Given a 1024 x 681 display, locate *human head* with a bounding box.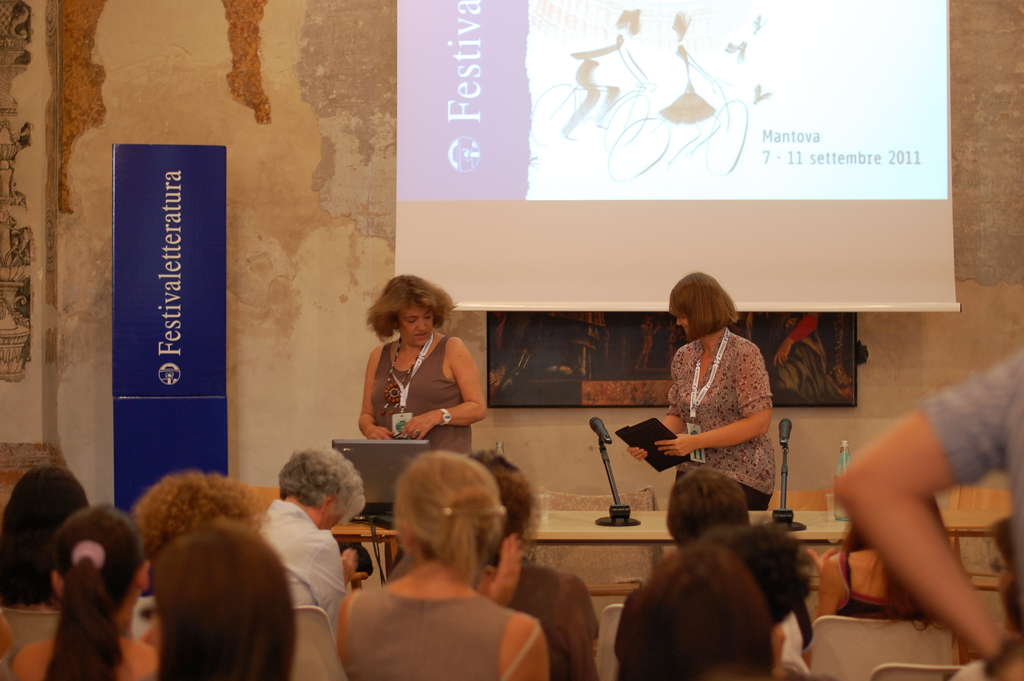
Located: (463, 443, 536, 565).
